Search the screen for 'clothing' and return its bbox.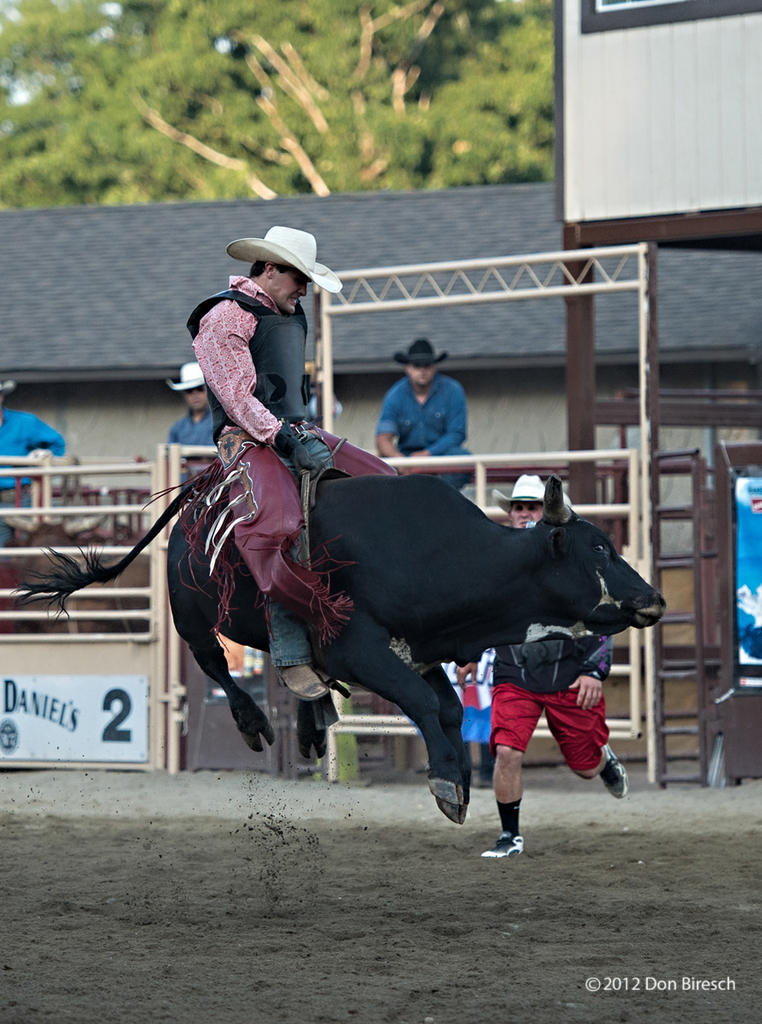
Found: [379, 358, 480, 464].
